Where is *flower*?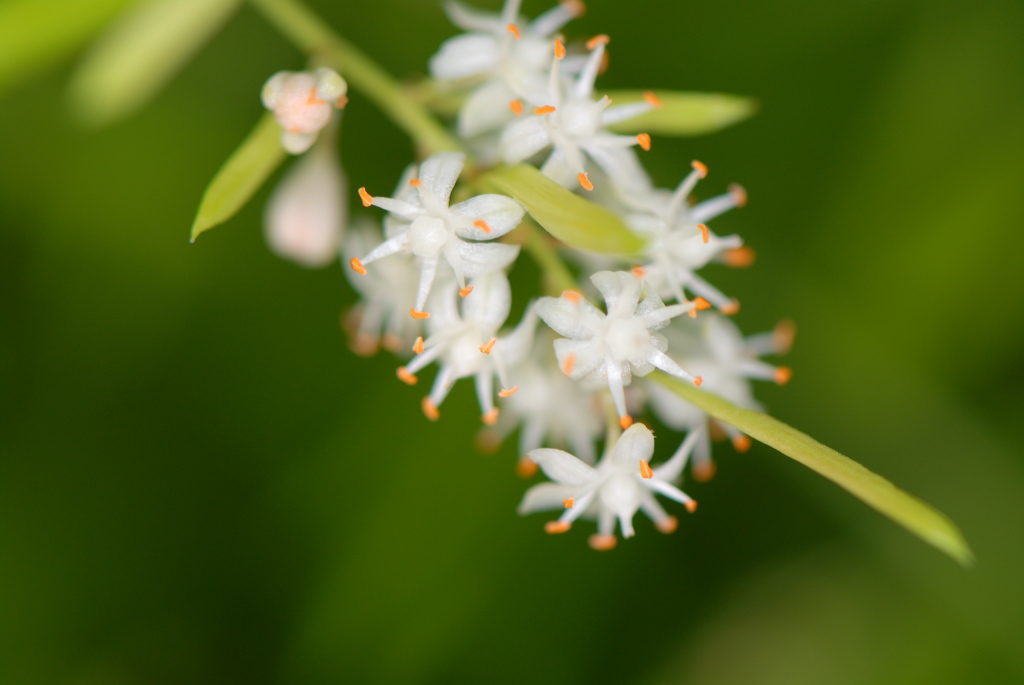
select_region(333, 0, 799, 544).
